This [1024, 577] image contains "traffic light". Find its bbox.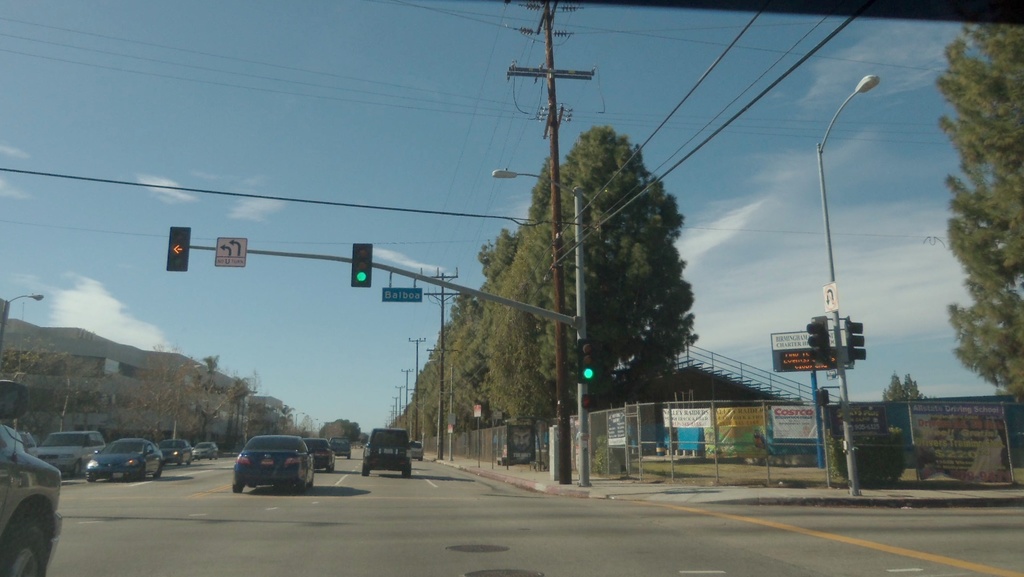
bbox=[349, 242, 374, 289].
